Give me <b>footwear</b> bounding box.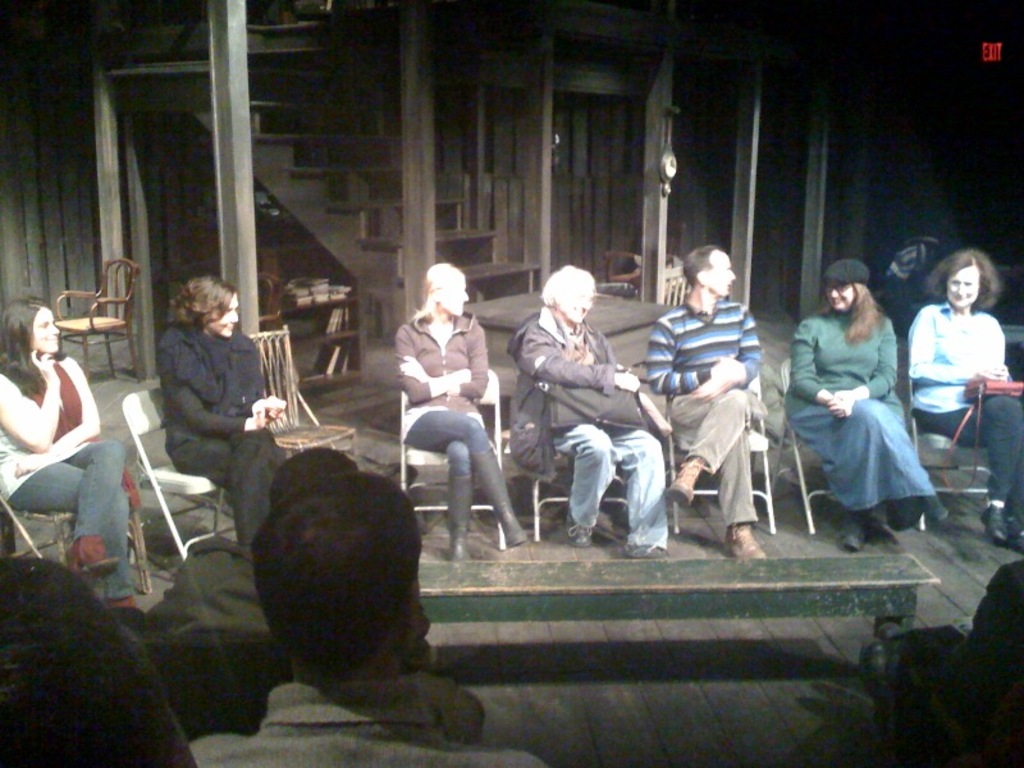
[x1=507, y1=512, x2=526, y2=548].
